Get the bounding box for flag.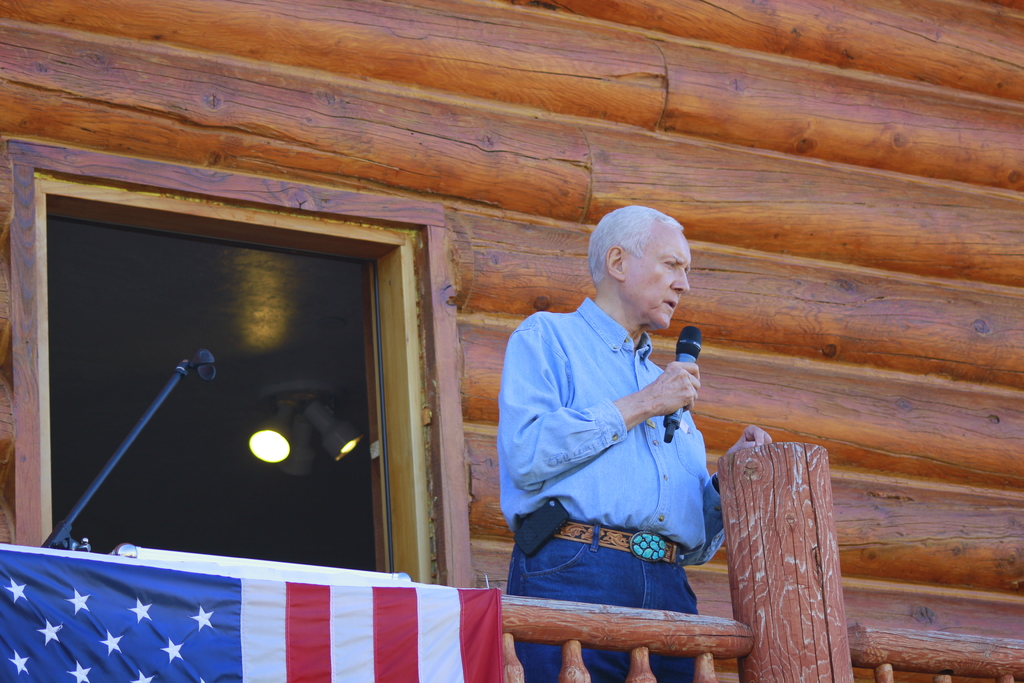
(x1=0, y1=548, x2=504, y2=679).
